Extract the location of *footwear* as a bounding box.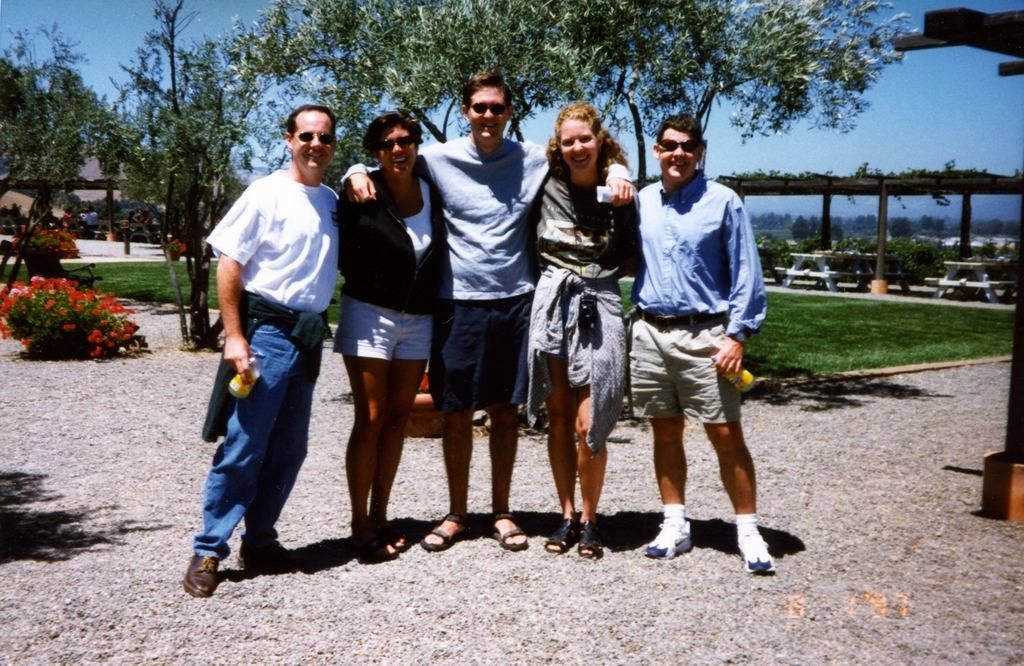
bbox=[543, 512, 580, 550].
